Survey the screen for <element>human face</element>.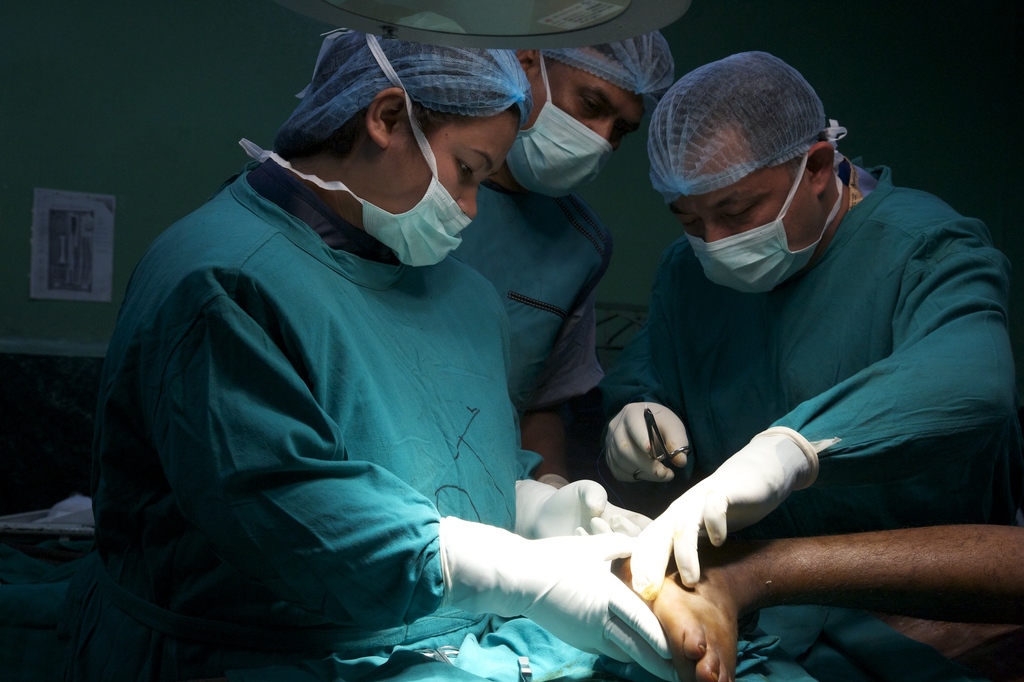
Survey found: <region>520, 72, 639, 181</region>.
